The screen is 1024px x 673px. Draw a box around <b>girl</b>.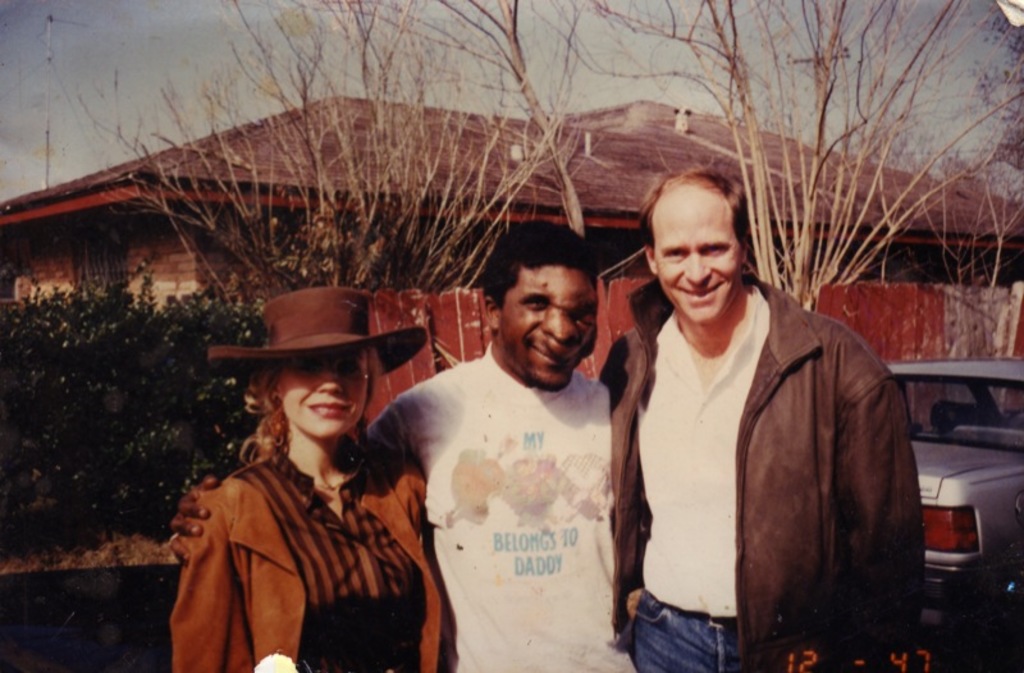
BBox(170, 285, 447, 672).
